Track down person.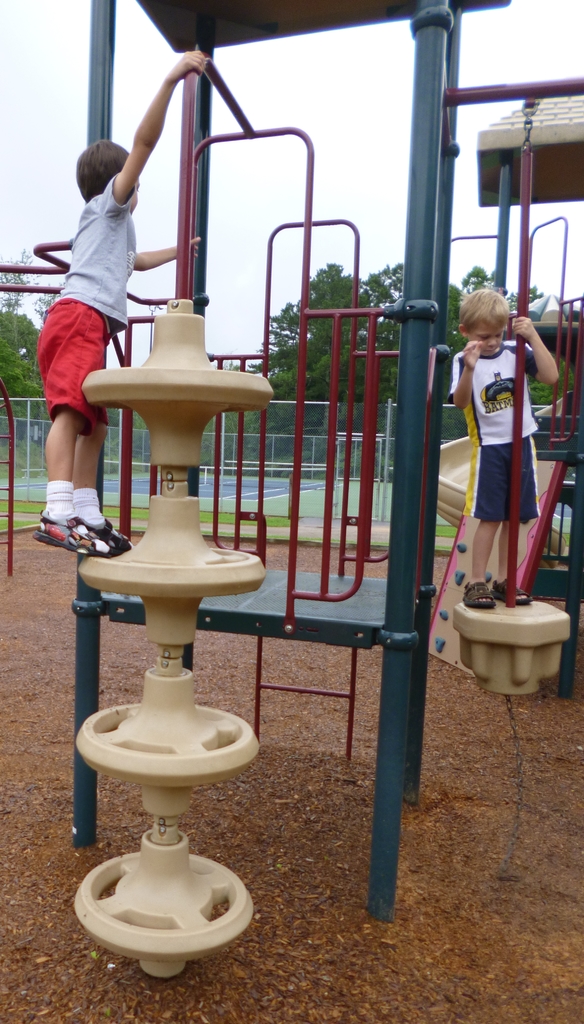
Tracked to x1=455 y1=271 x2=560 y2=618.
